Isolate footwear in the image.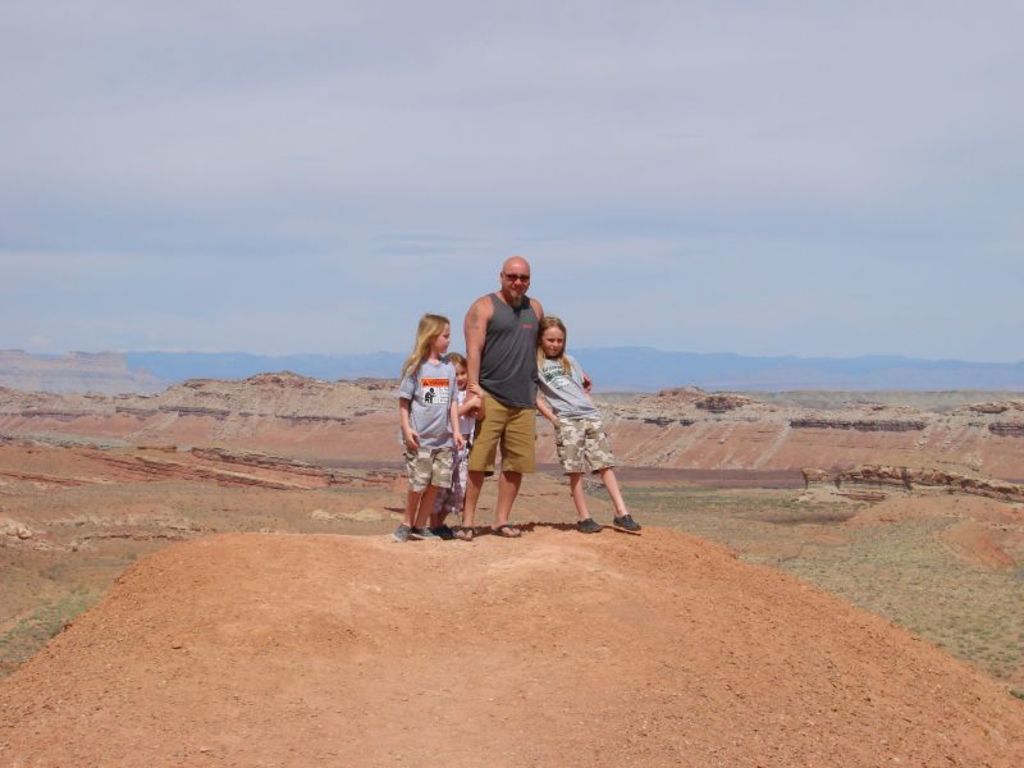
Isolated region: pyautogui.locateOnScreen(490, 524, 517, 540).
